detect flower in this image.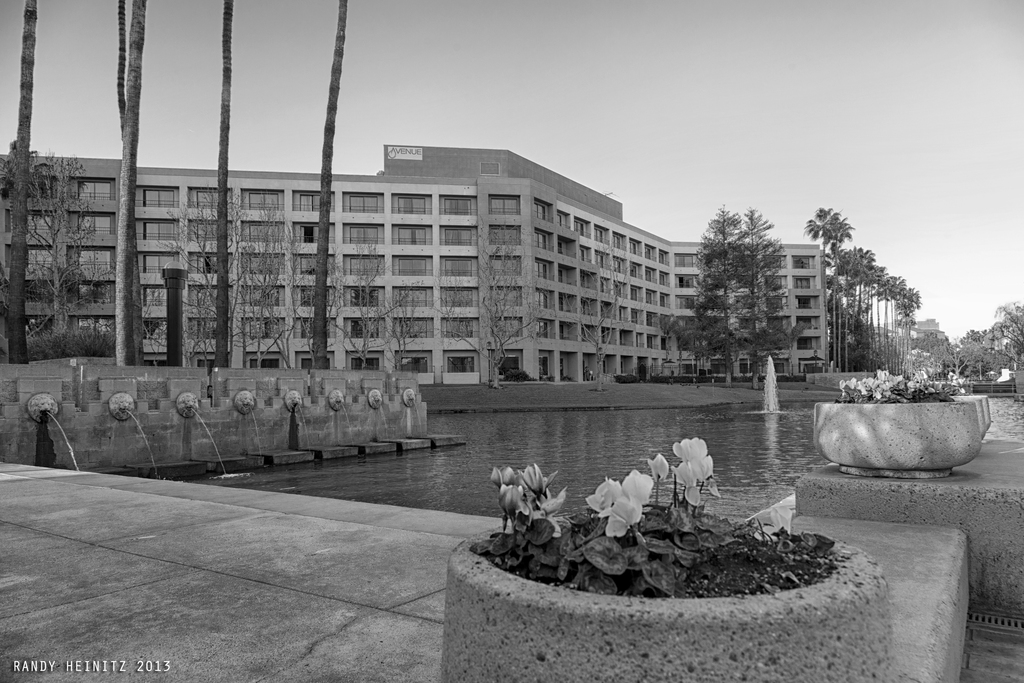
Detection: l=601, t=496, r=635, b=545.
